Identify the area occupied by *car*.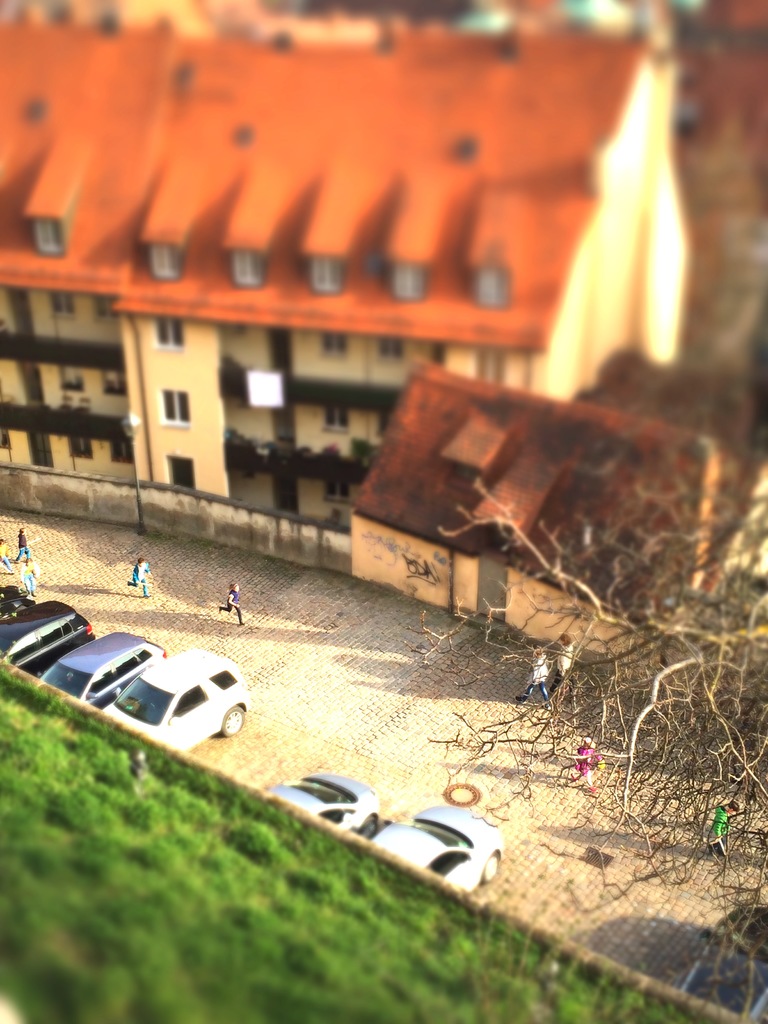
Area: x1=687 y1=908 x2=767 y2=1019.
